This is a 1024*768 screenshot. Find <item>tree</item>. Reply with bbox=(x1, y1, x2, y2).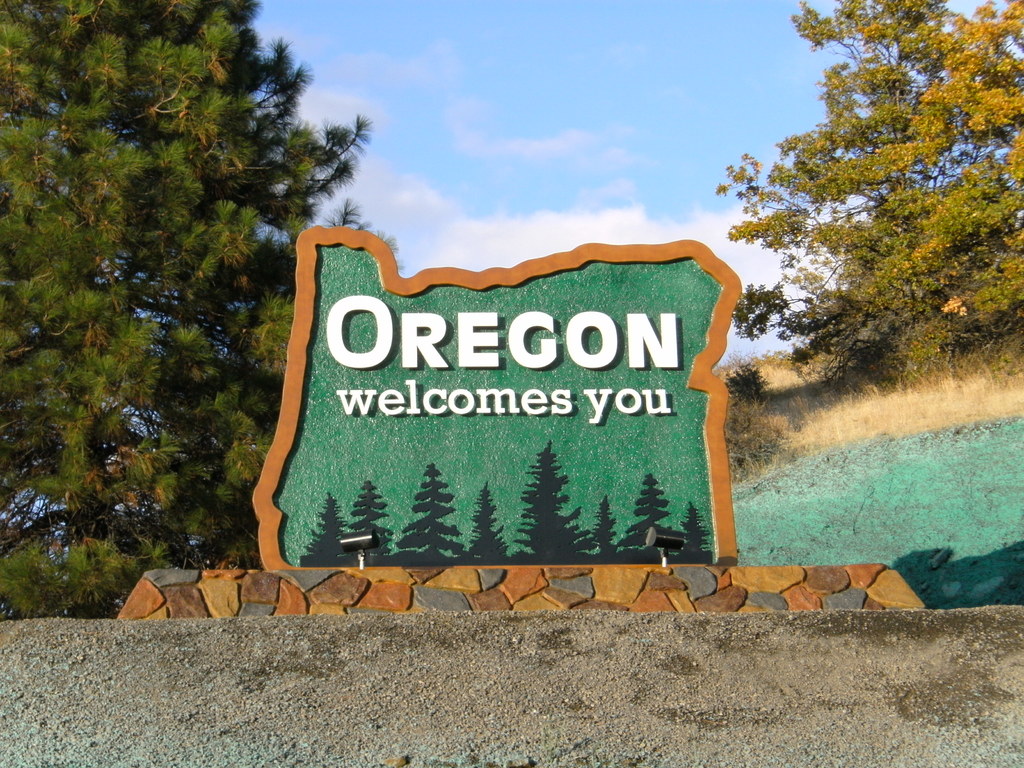
bbox=(506, 440, 596, 563).
